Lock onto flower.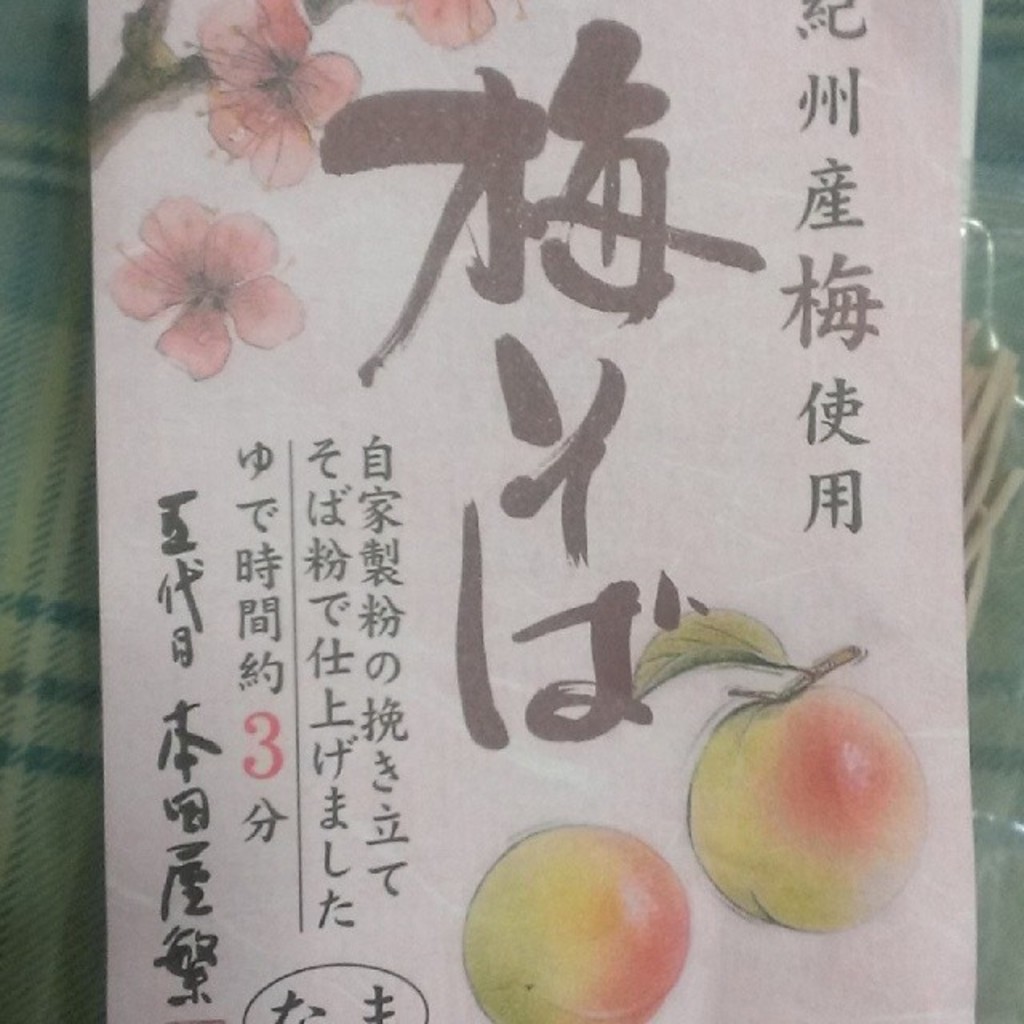
Locked: bbox(131, 174, 318, 341).
